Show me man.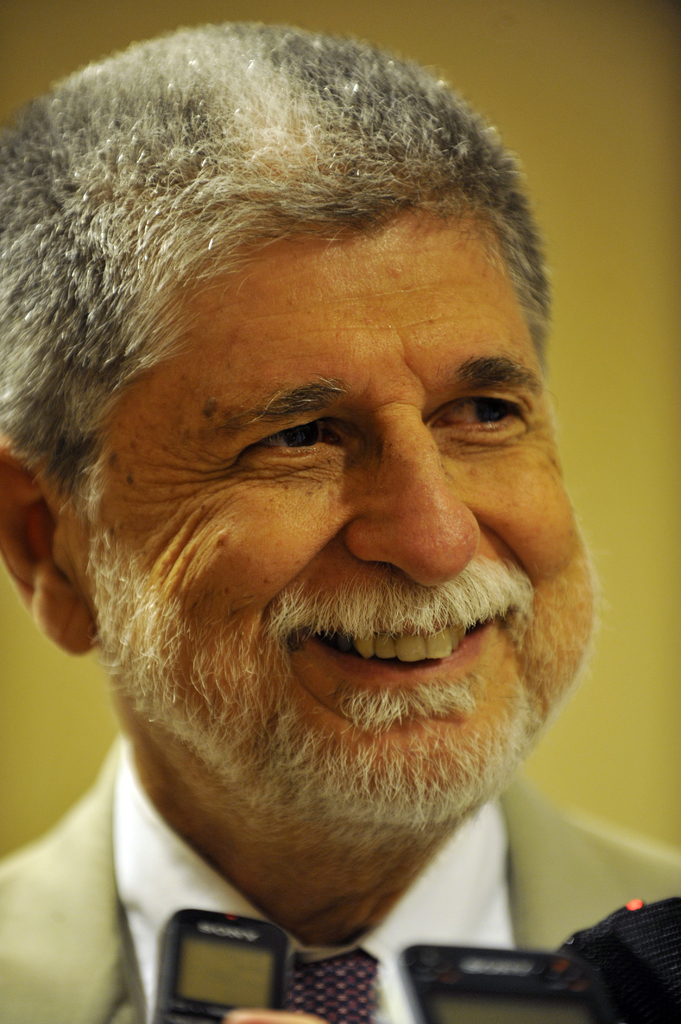
man is here: crop(0, 52, 652, 1010).
